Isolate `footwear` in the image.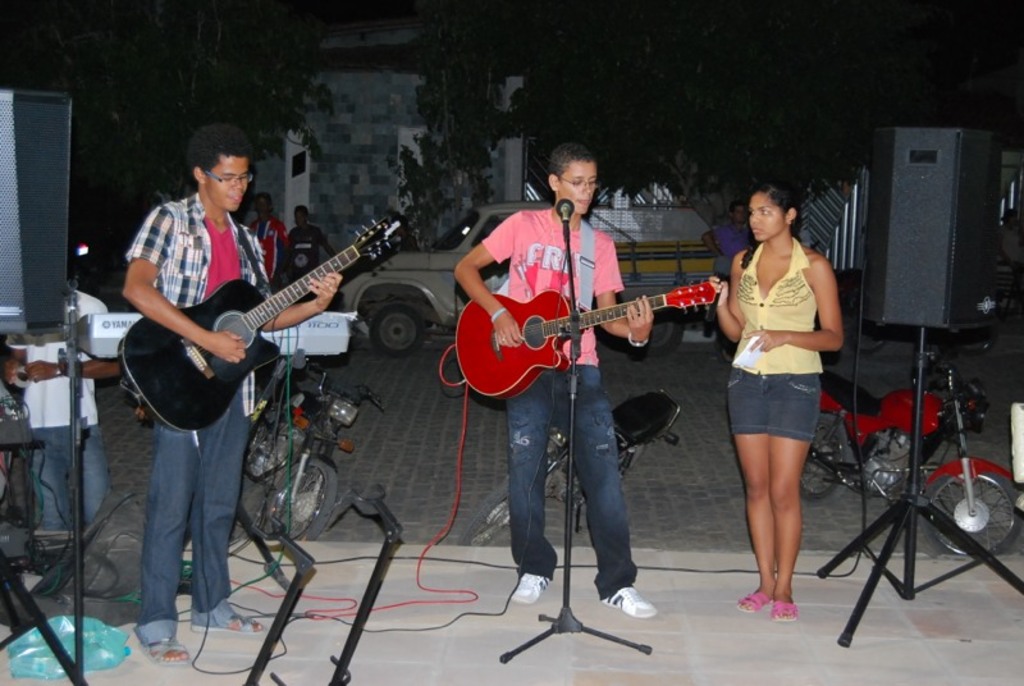
Isolated region: 599,589,658,618.
